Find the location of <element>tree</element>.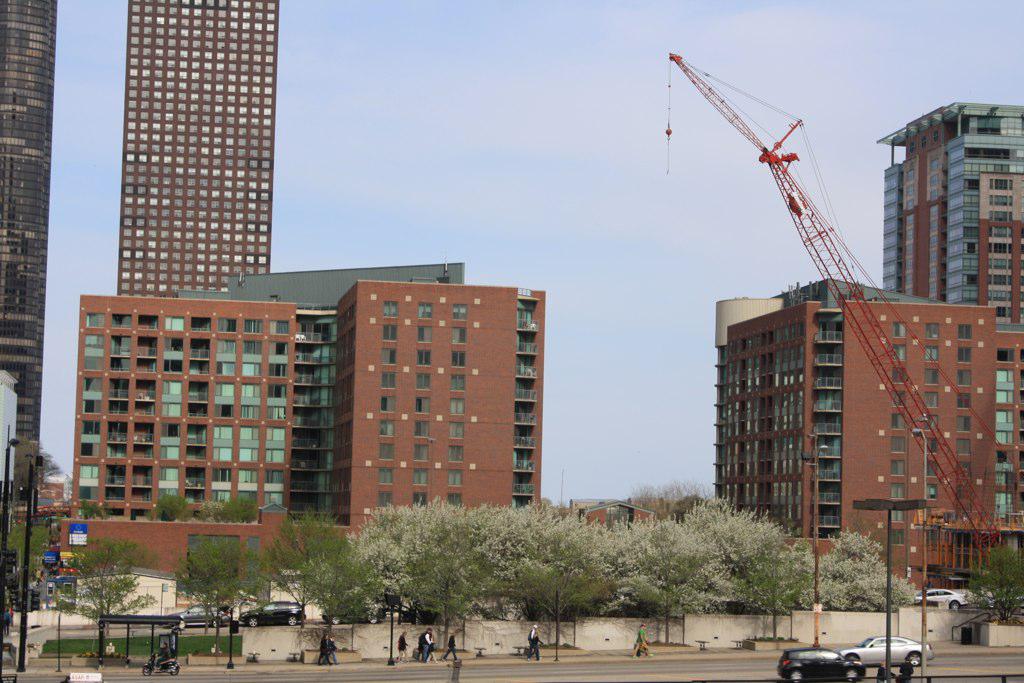
Location: bbox=(68, 536, 139, 636).
